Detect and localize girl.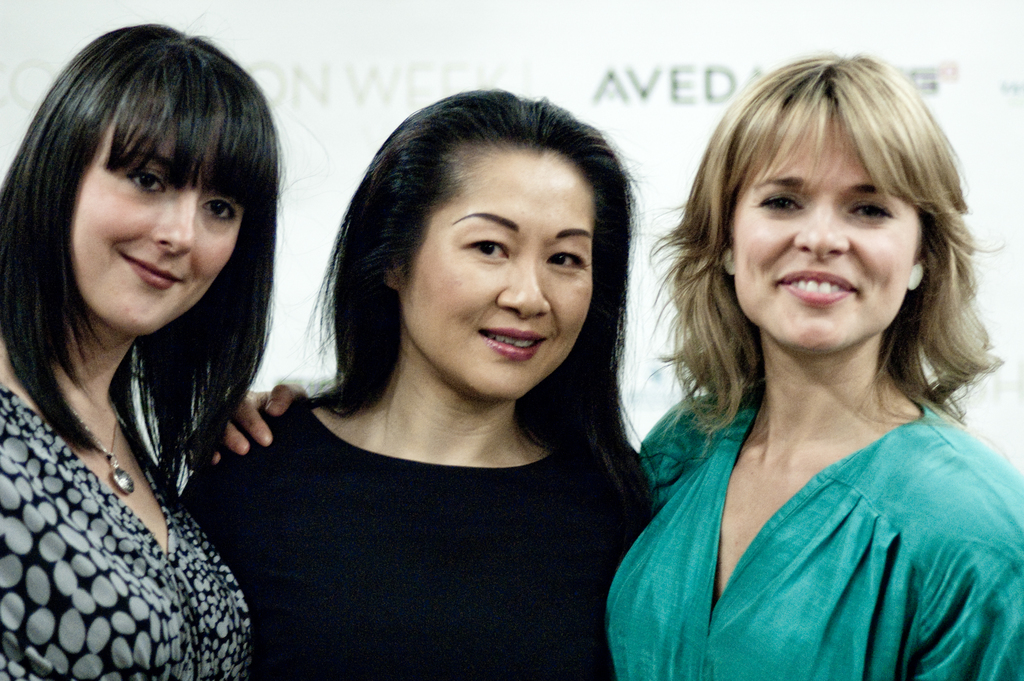
Localized at select_region(0, 24, 288, 680).
